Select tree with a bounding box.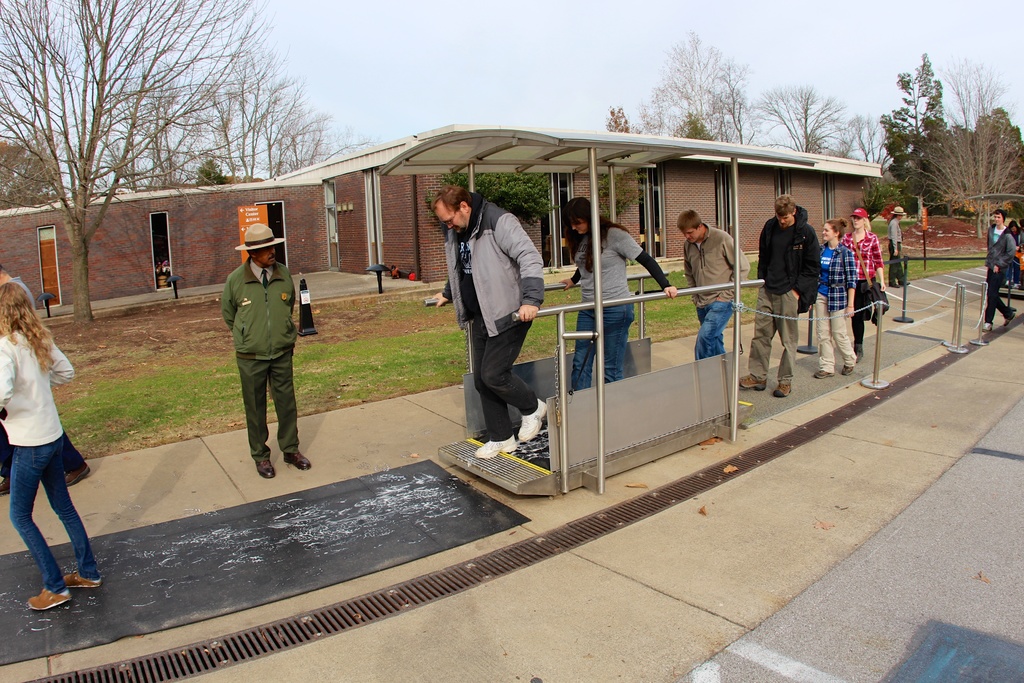
436, 152, 561, 265.
